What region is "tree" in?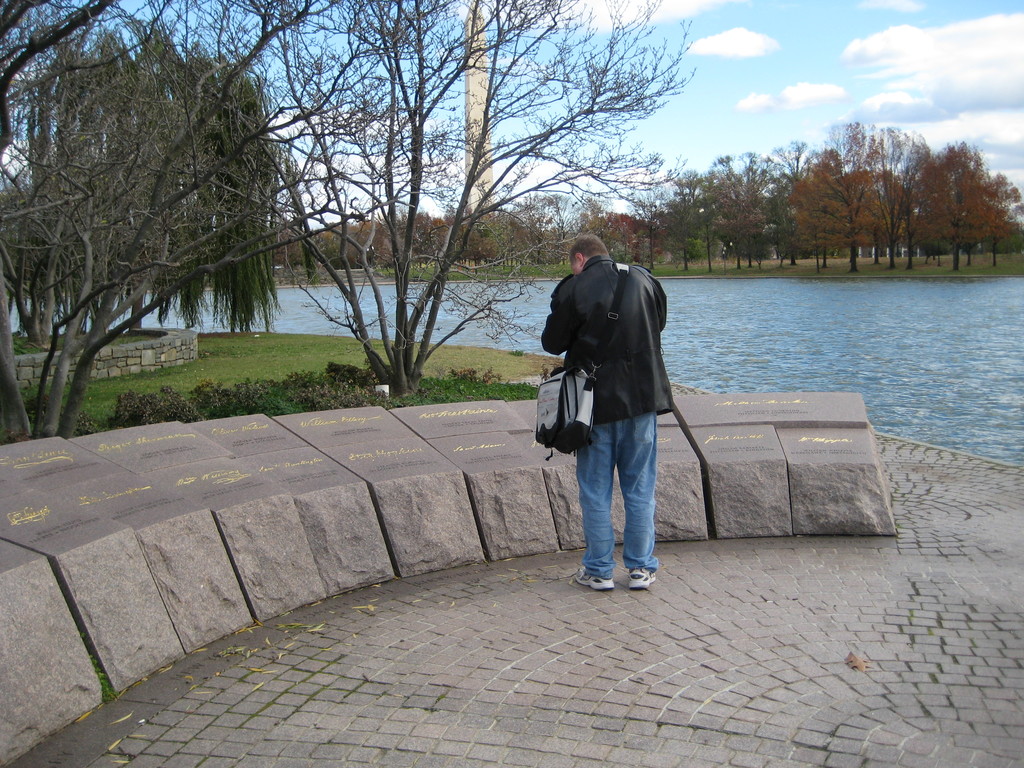
[x1=0, y1=0, x2=694, y2=405].
